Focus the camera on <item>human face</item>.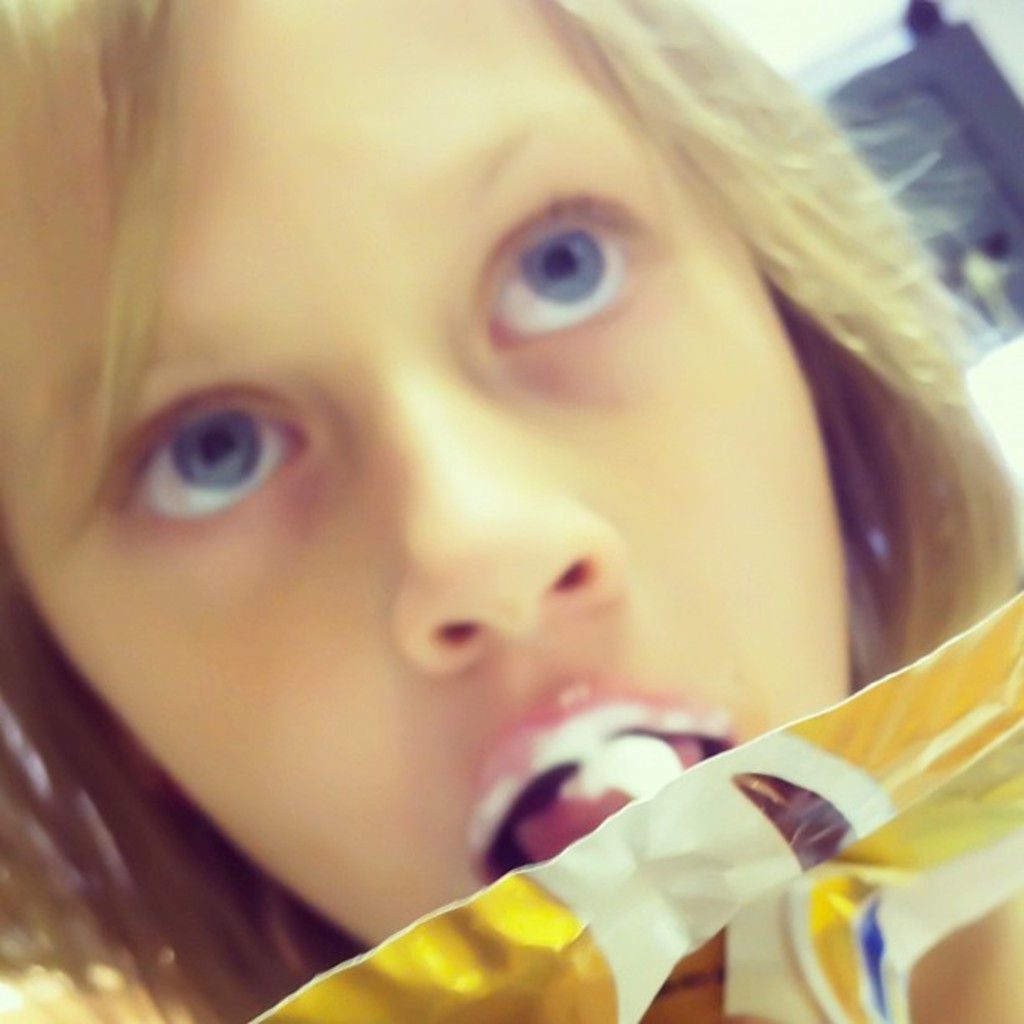
Focus region: 5, 0, 858, 940.
